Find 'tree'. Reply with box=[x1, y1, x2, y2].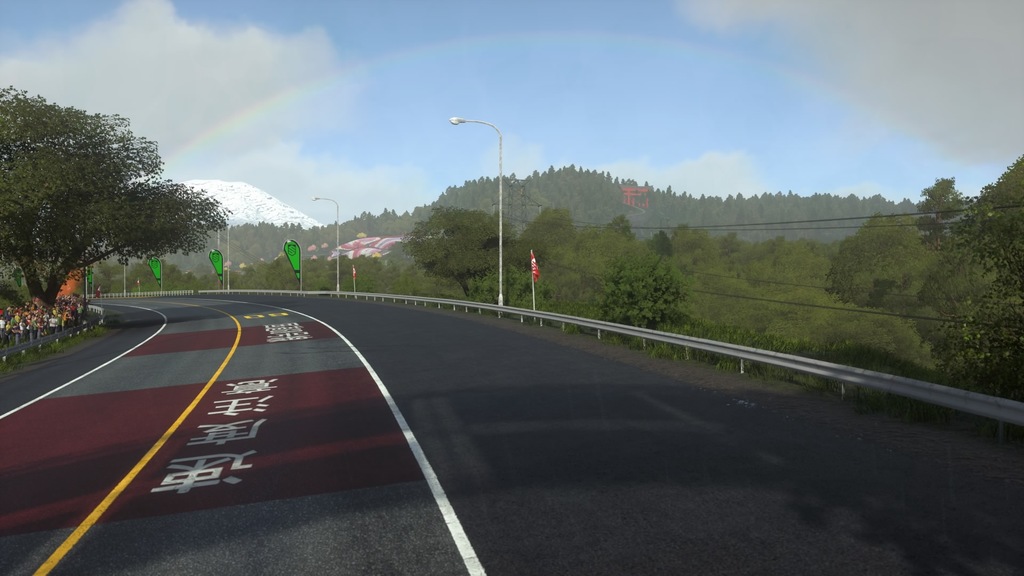
box=[834, 213, 928, 314].
